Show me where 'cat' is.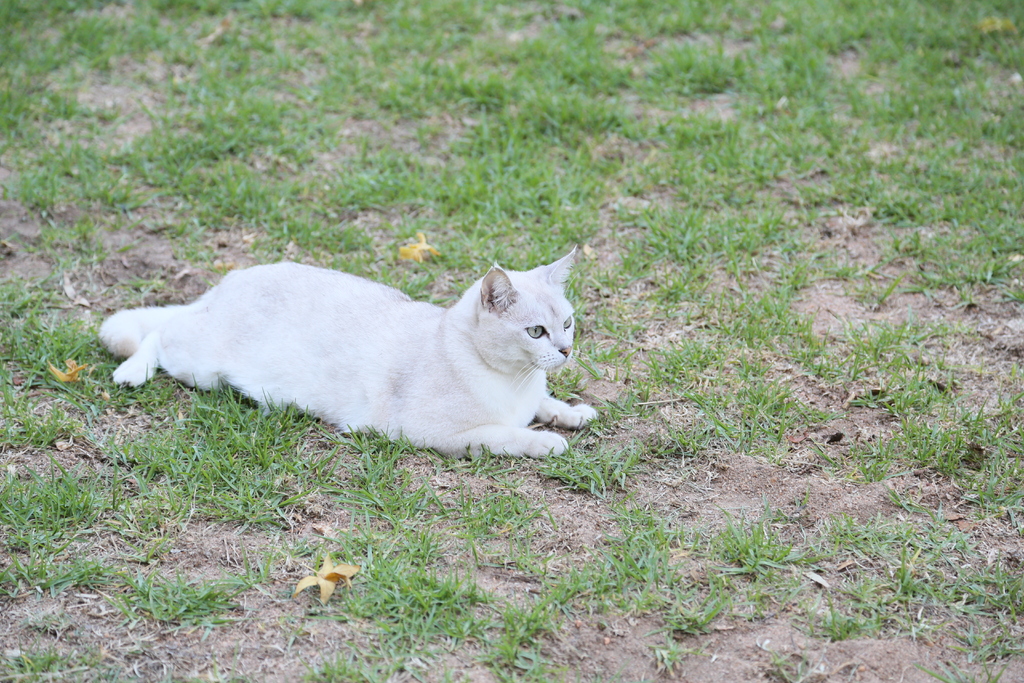
'cat' is at x1=90 y1=239 x2=602 y2=466.
